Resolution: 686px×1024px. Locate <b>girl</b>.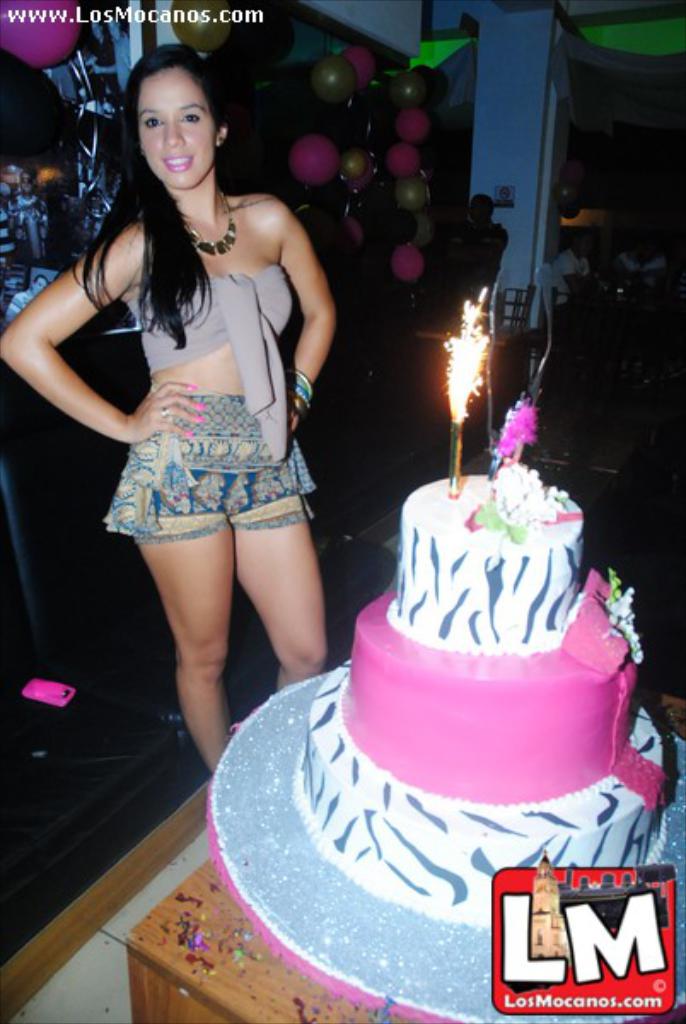
bbox=(0, 49, 331, 766).
